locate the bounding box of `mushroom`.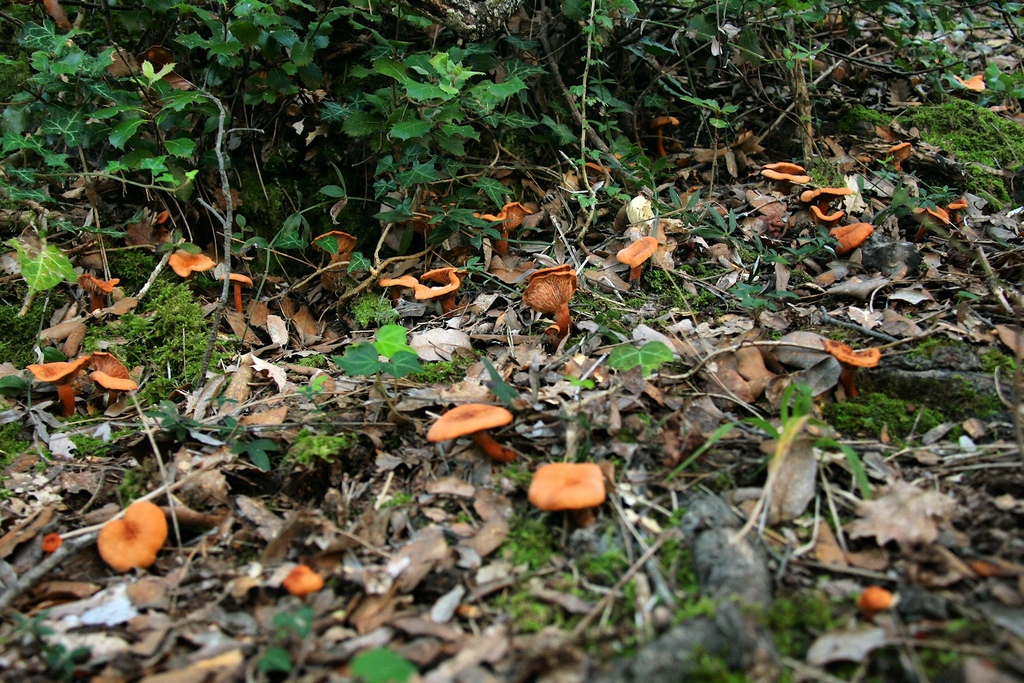
Bounding box: 944, 71, 986, 95.
